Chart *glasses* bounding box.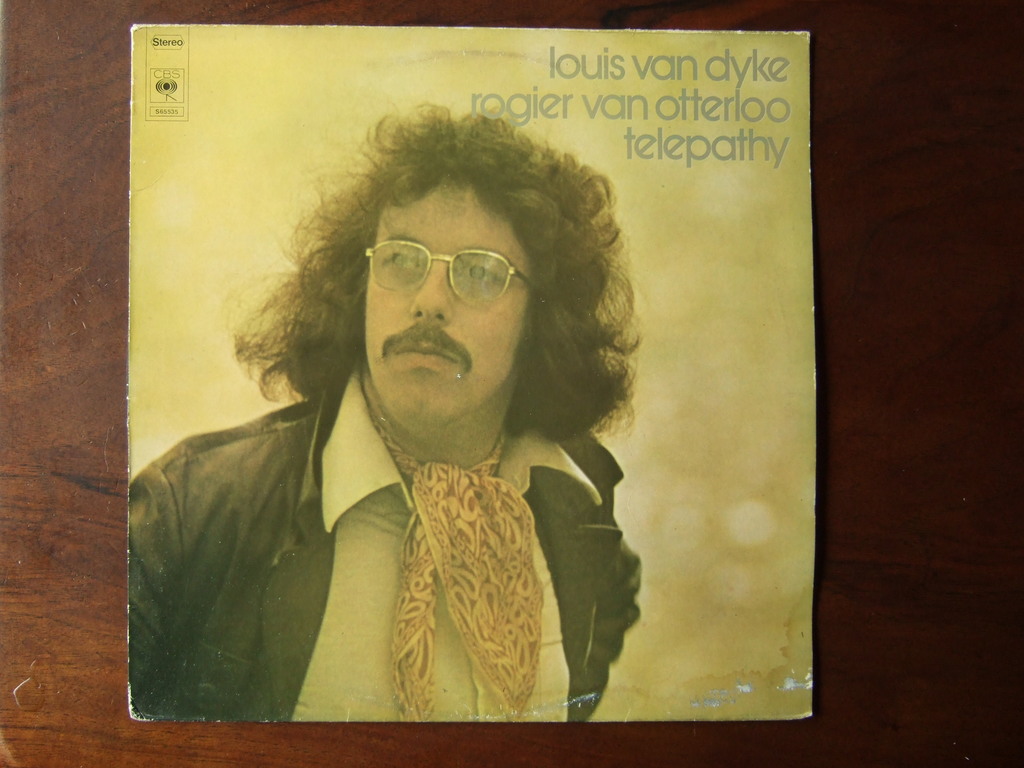
Charted: (343,232,547,315).
